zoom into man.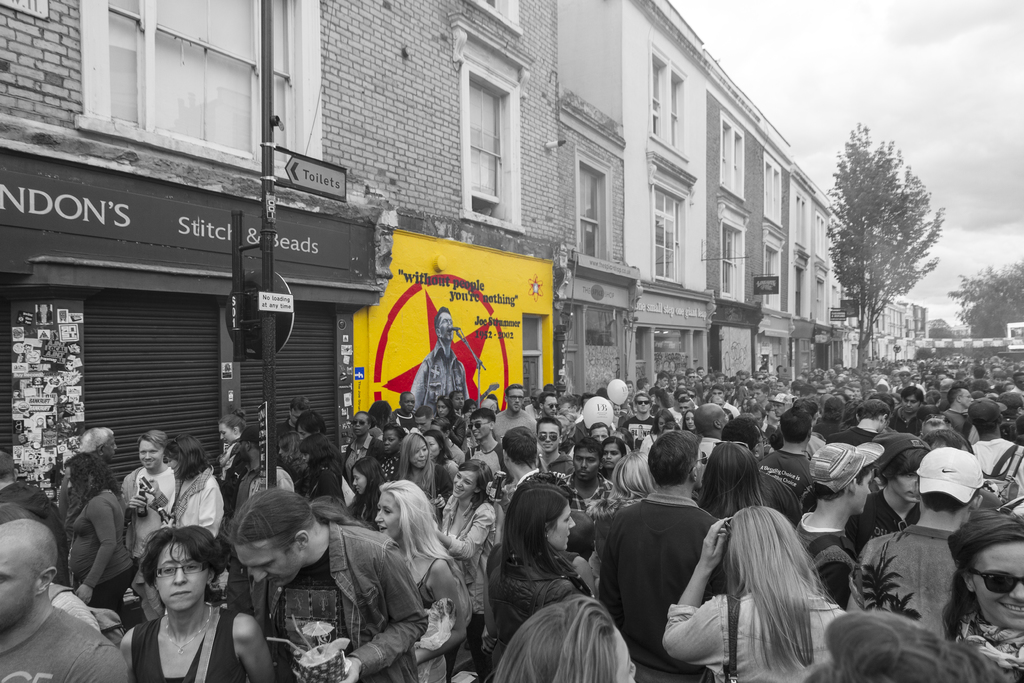
Zoom target: box(833, 398, 893, 447).
